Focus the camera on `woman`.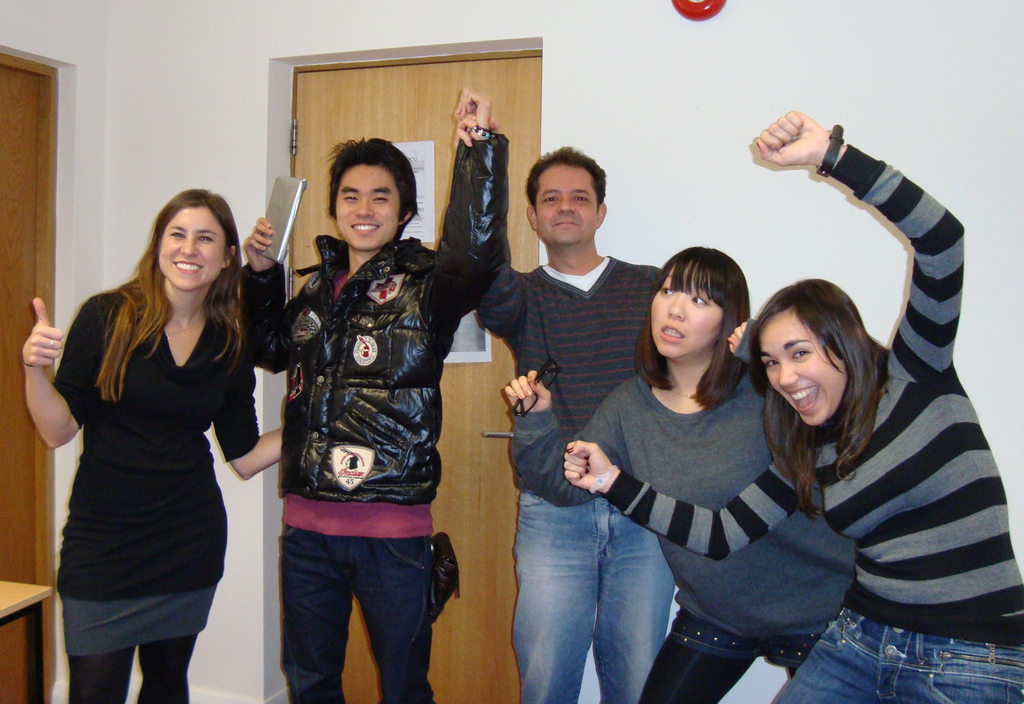
Focus region: {"left": 40, "top": 177, "right": 276, "bottom": 698}.
